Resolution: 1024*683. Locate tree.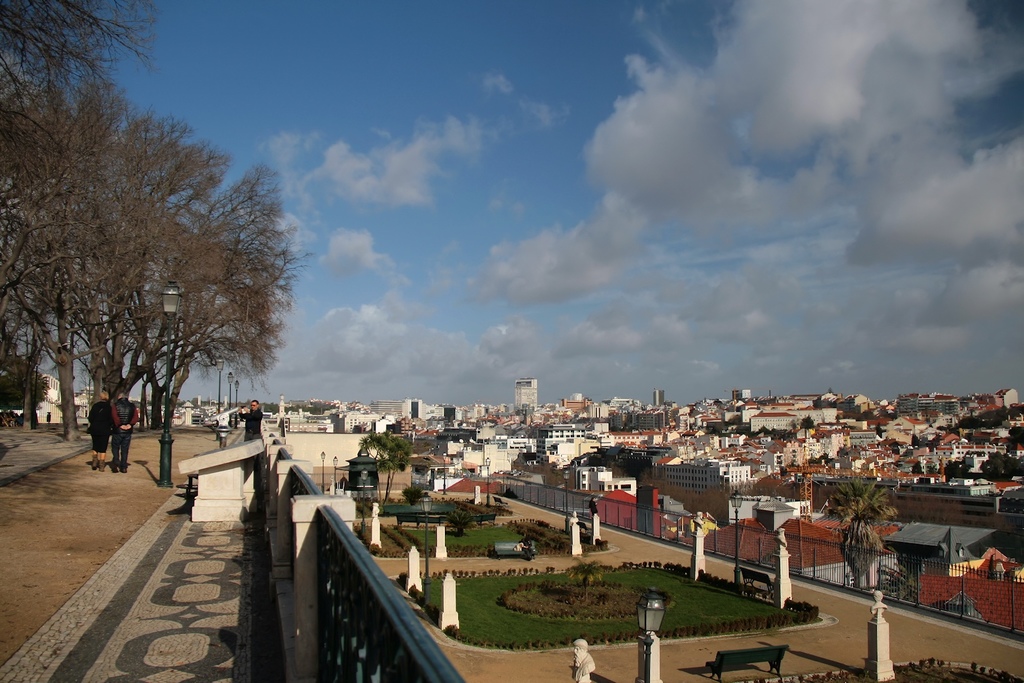
Rect(978, 452, 1018, 486).
